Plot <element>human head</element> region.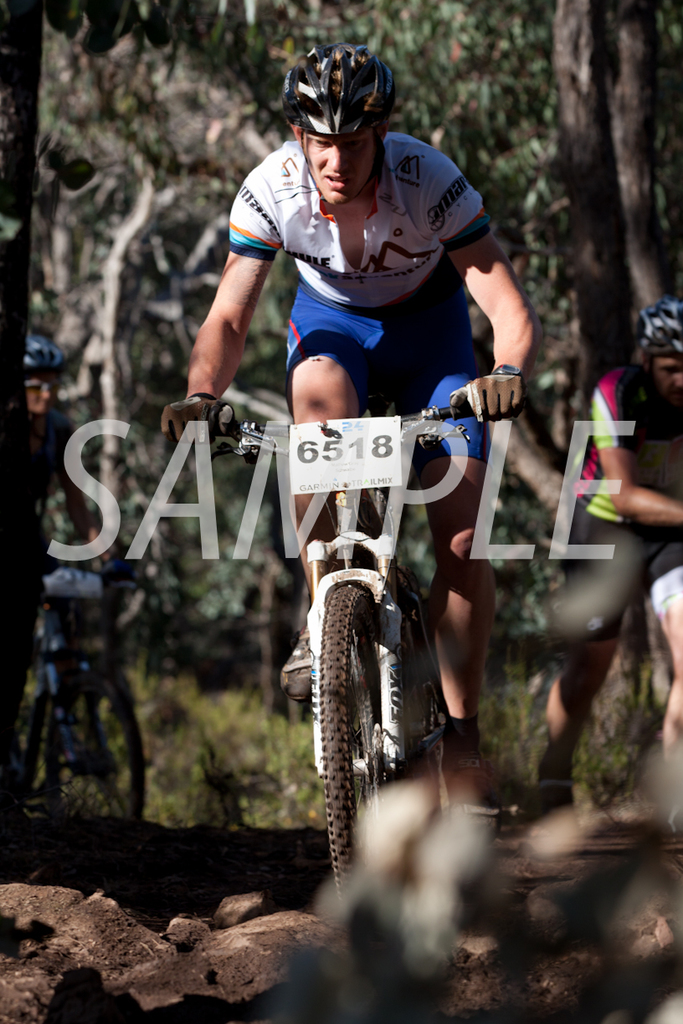
Plotted at box=[280, 42, 396, 207].
